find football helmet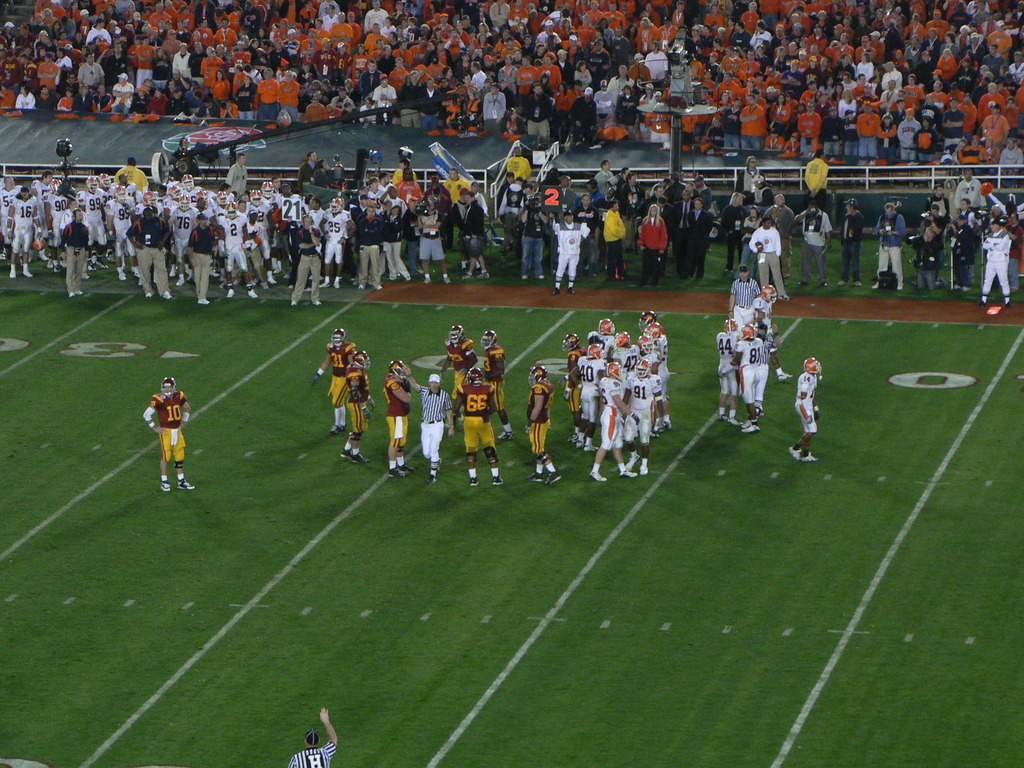
(637,357,652,378)
